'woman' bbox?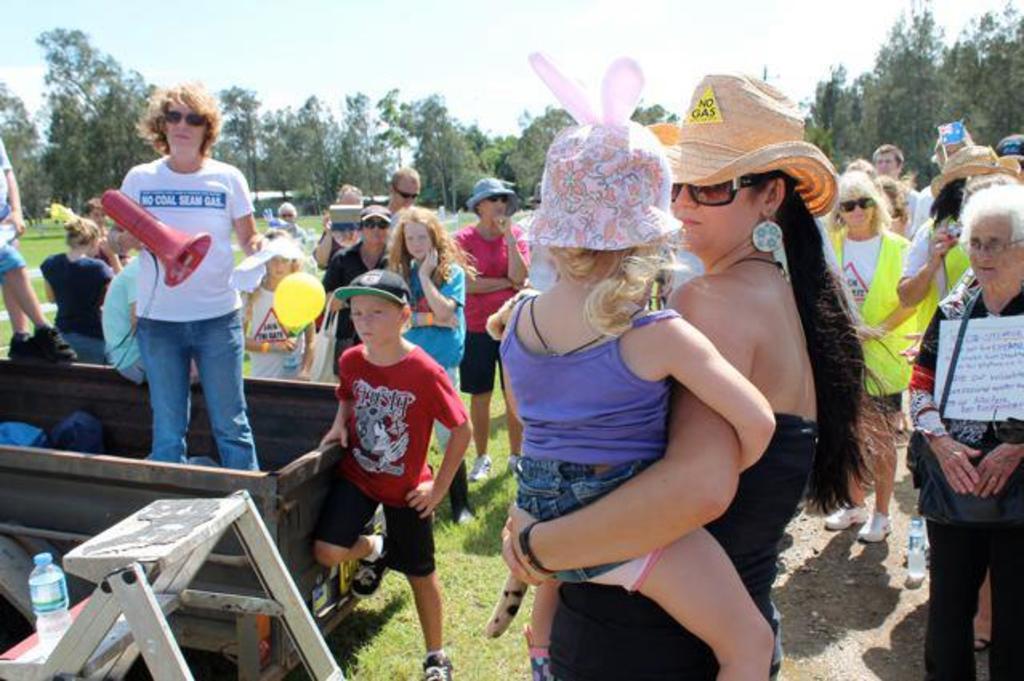
[left=67, top=71, right=277, bottom=484]
